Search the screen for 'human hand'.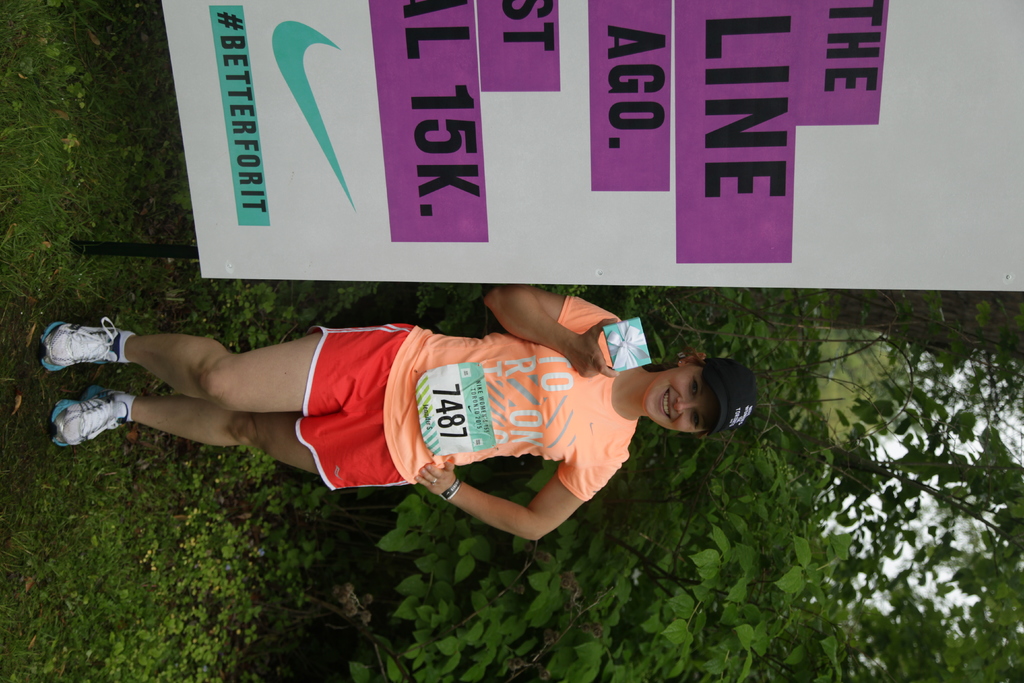
Found at x1=413 y1=453 x2=460 y2=500.
